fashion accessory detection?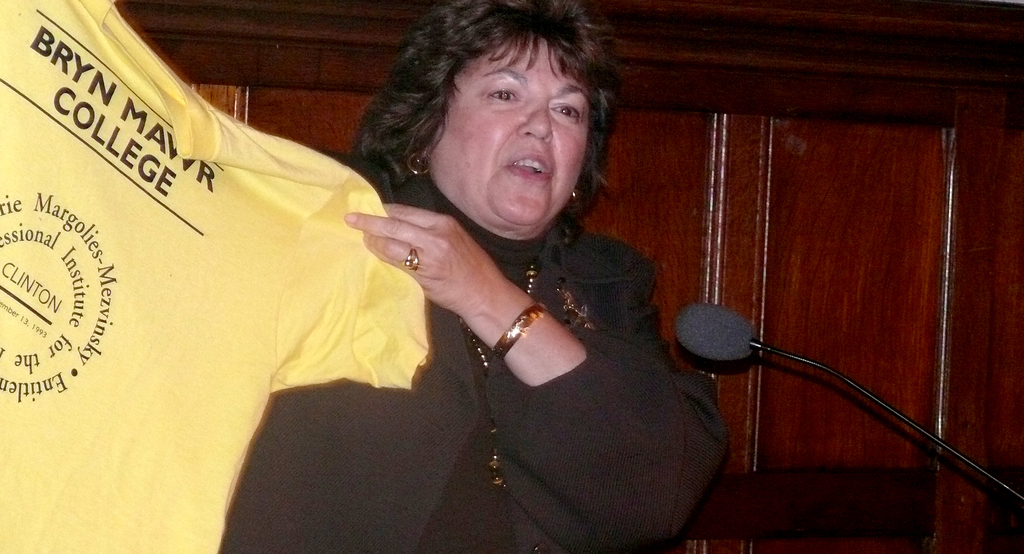
rect(493, 303, 550, 358)
